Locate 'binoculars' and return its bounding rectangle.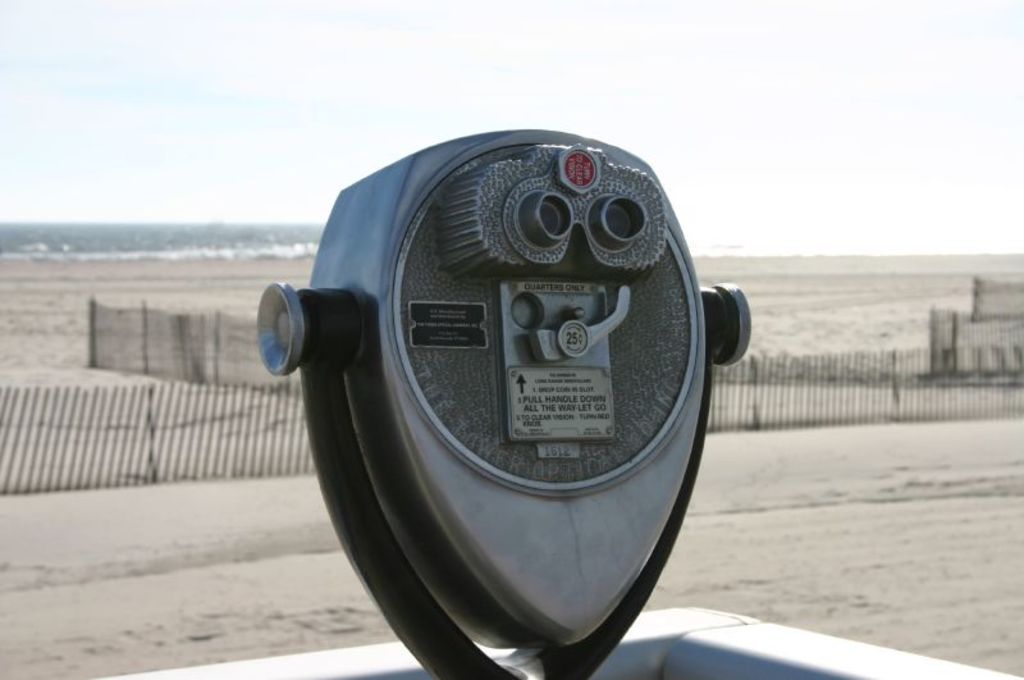
311, 128, 707, 649.
